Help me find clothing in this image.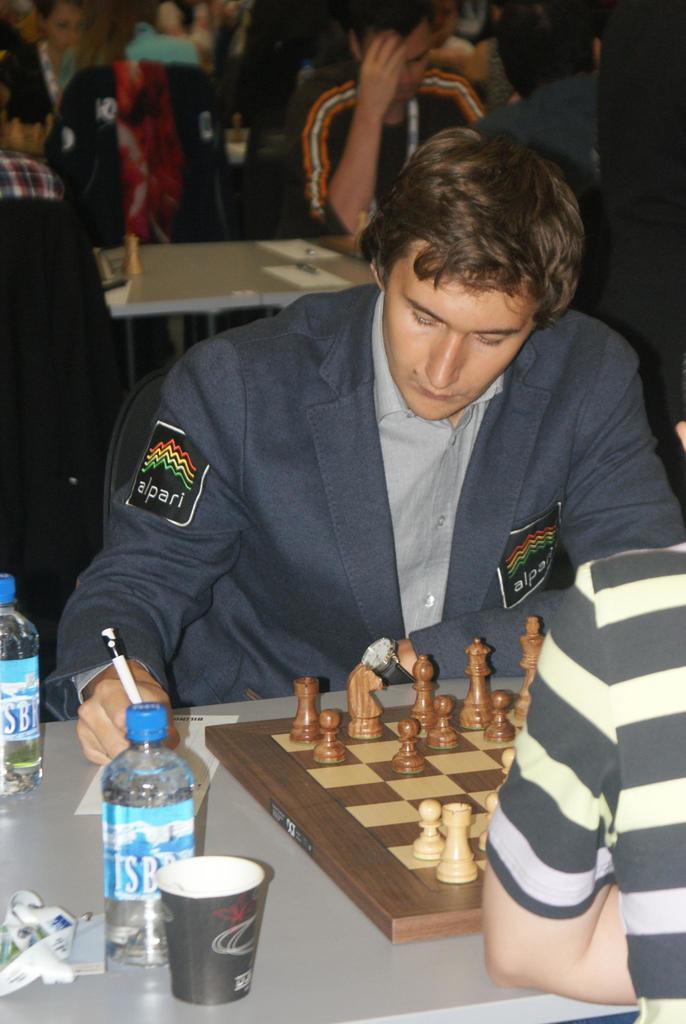
Found it: crop(0, 147, 129, 681).
